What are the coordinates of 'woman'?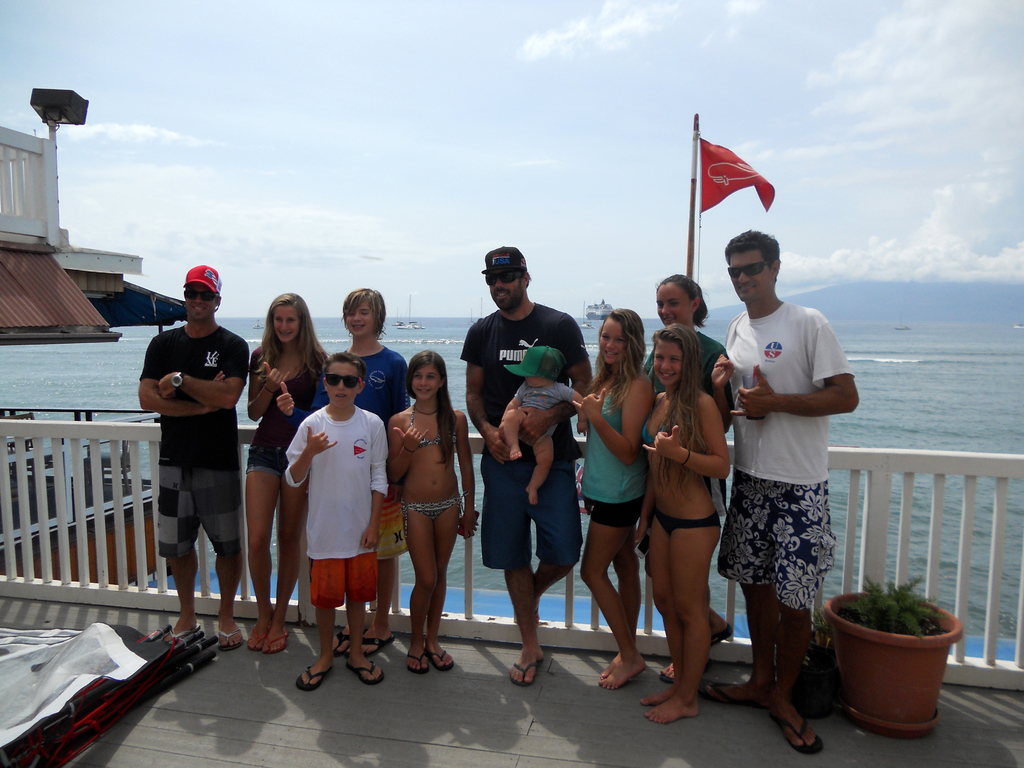
detection(573, 307, 657, 694).
